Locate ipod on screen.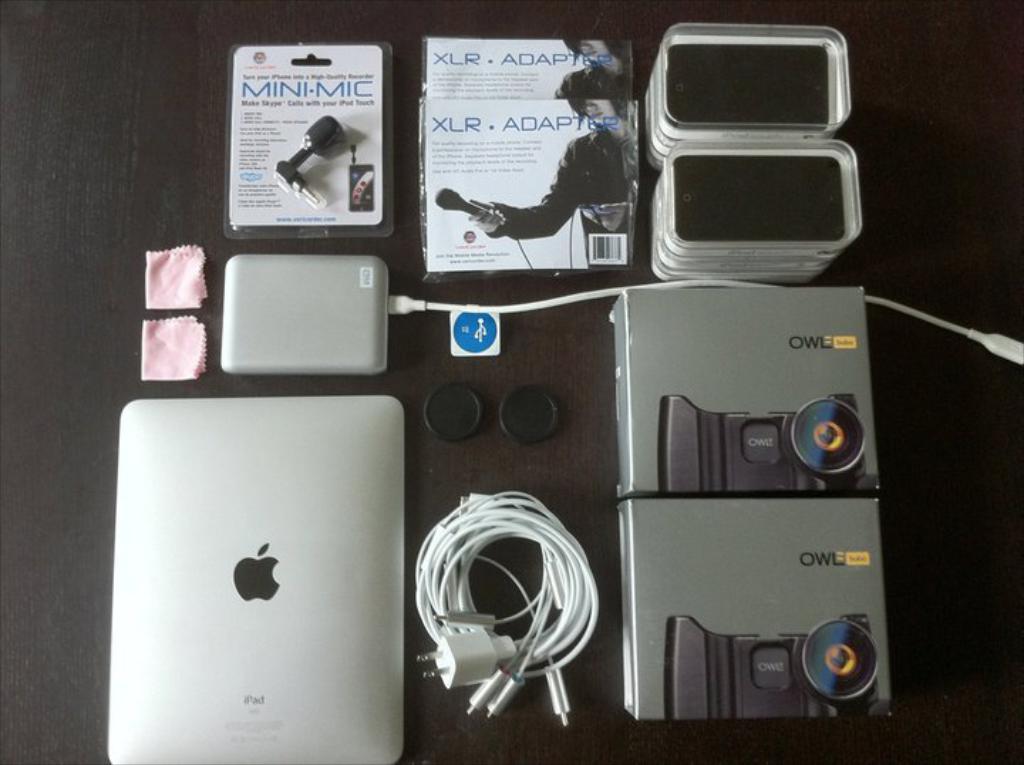
On screen at BBox(666, 46, 828, 125).
